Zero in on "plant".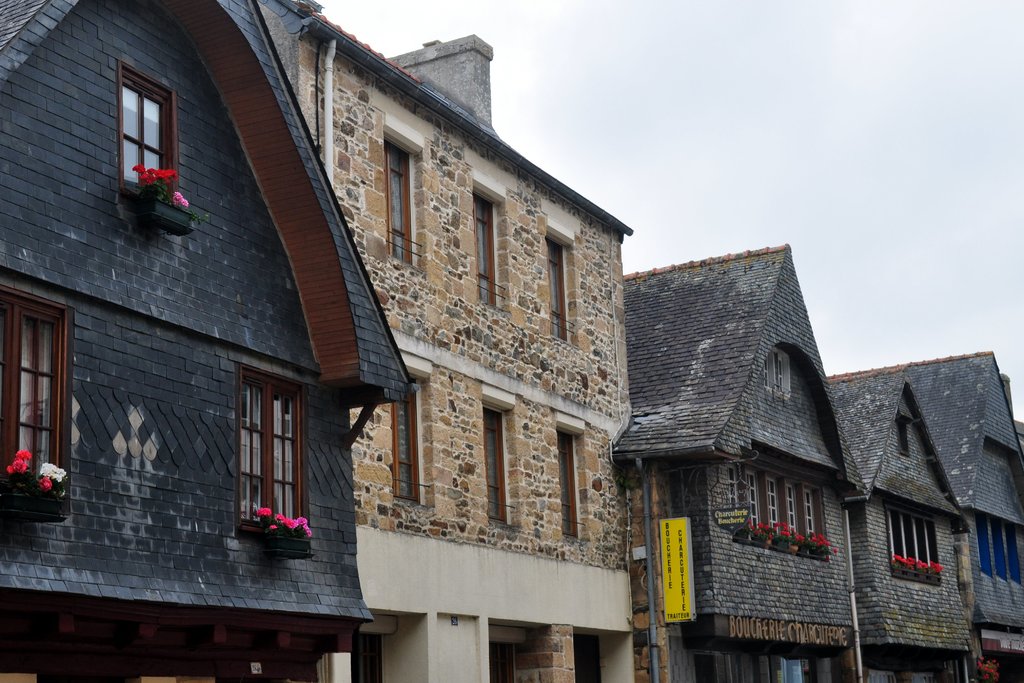
Zeroed in: x1=806 y1=533 x2=840 y2=561.
